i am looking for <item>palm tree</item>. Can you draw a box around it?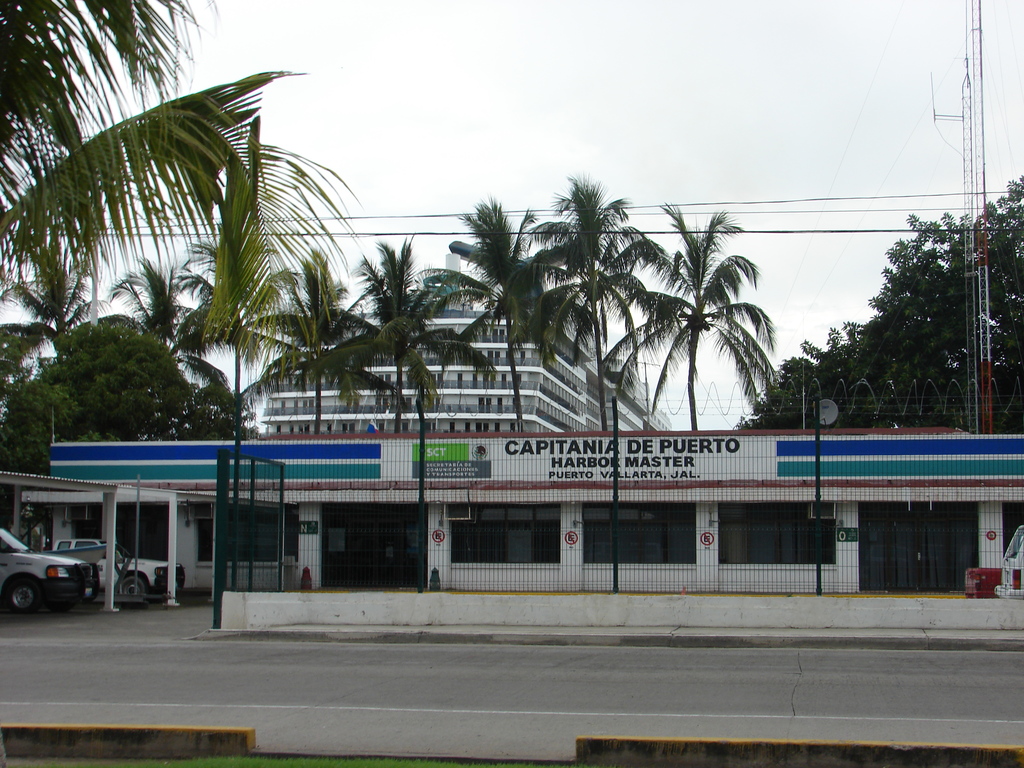
Sure, the bounding box is 0,0,386,280.
